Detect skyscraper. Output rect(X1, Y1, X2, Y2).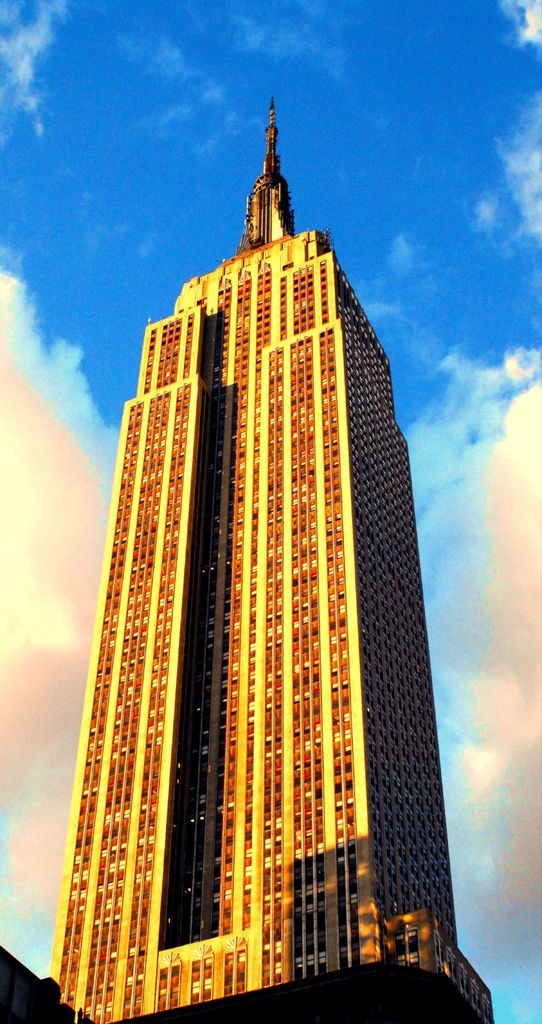
rect(56, 75, 506, 1023).
